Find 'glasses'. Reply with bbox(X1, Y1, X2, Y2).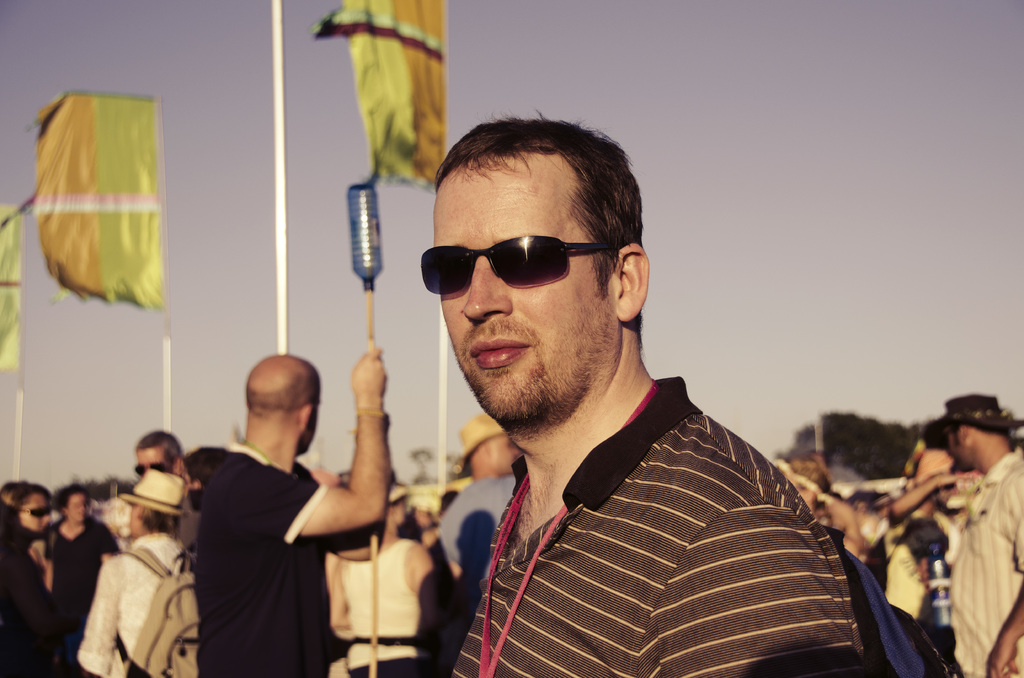
bbox(419, 223, 631, 314).
